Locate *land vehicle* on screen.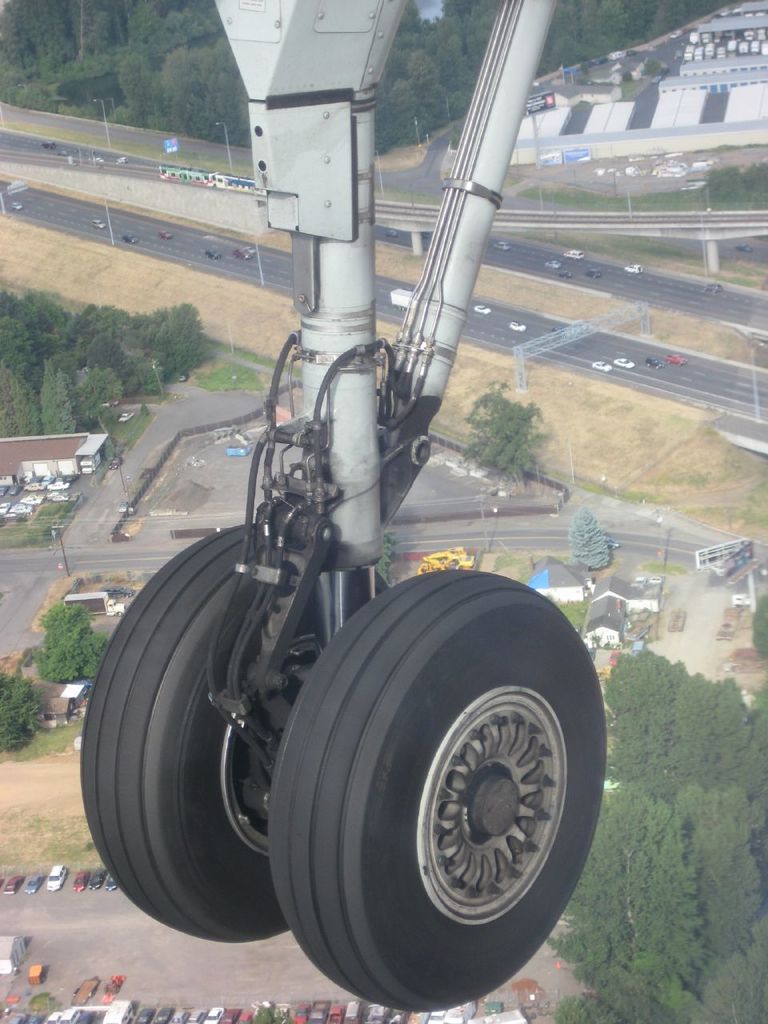
On screen at (428, 1006, 449, 1023).
